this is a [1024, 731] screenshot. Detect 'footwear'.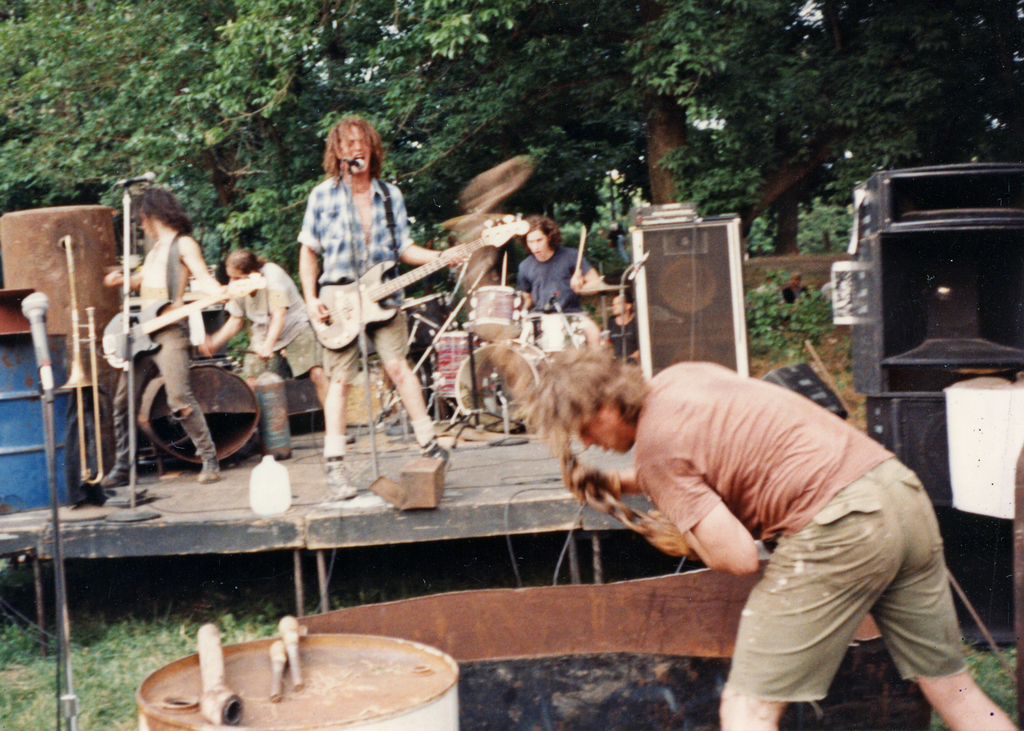
box(422, 438, 452, 477).
